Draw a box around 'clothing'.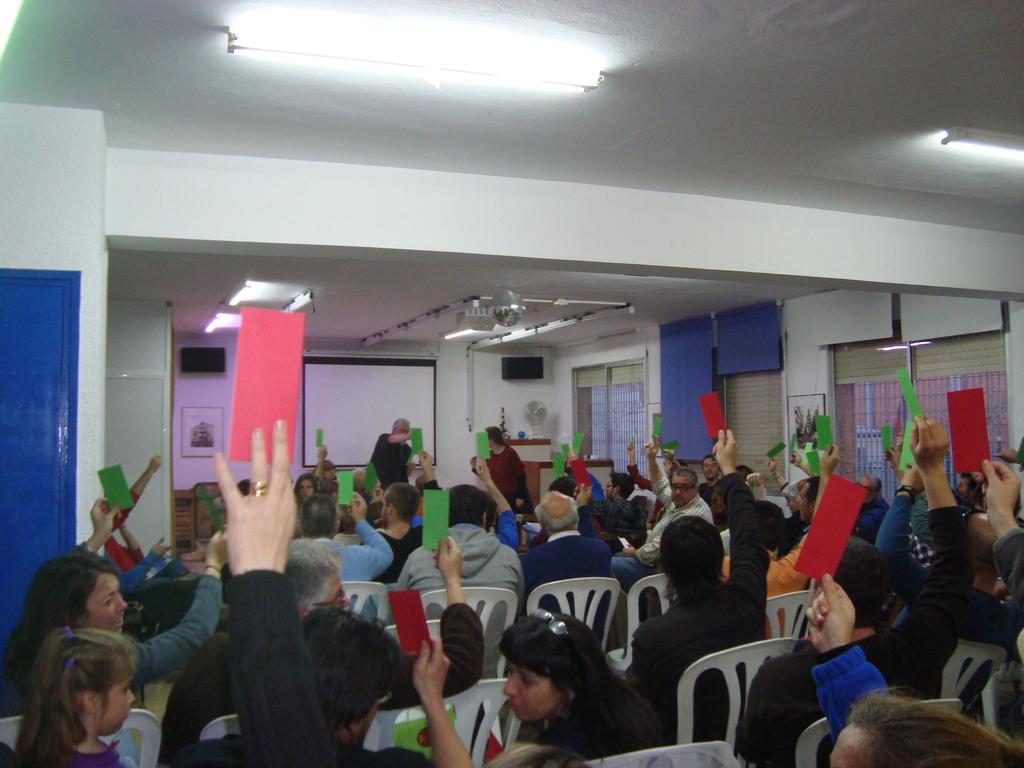
rect(806, 639, 877, 742).
